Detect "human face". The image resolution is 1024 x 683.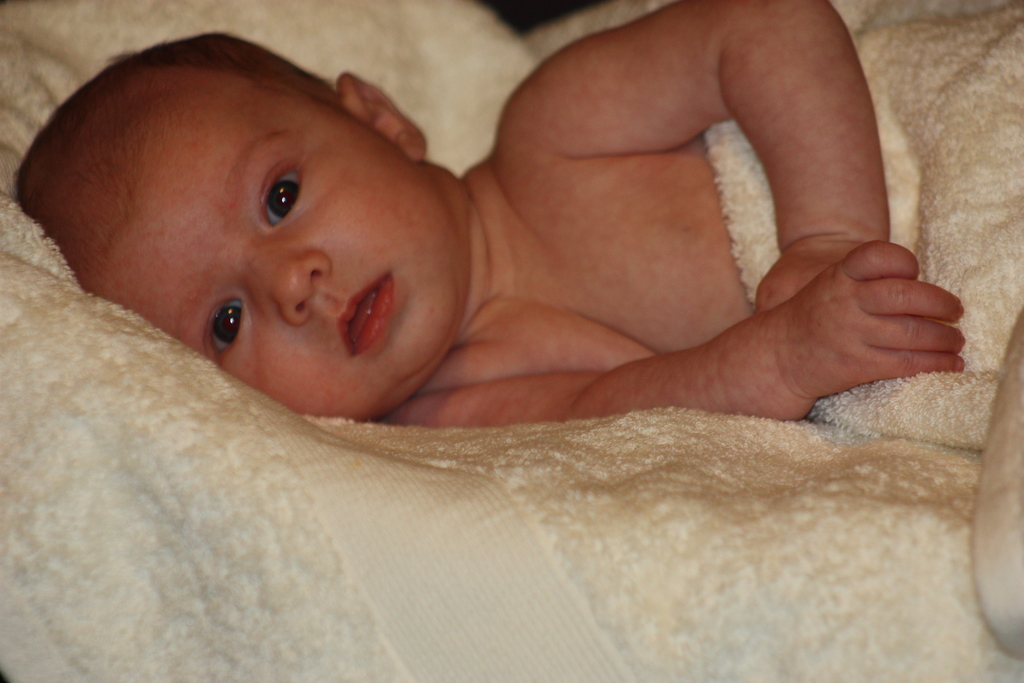
detection(88, 76, 460, 415).
